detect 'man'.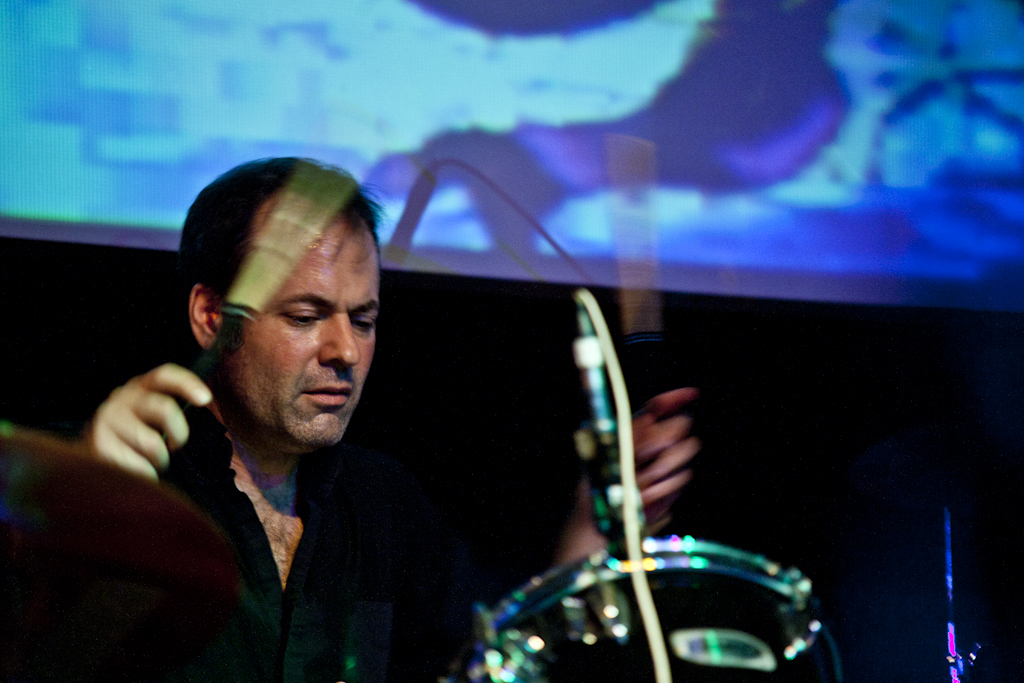
Detected at pyautogui.locateOnScreen(110, 160, 444, 669).
